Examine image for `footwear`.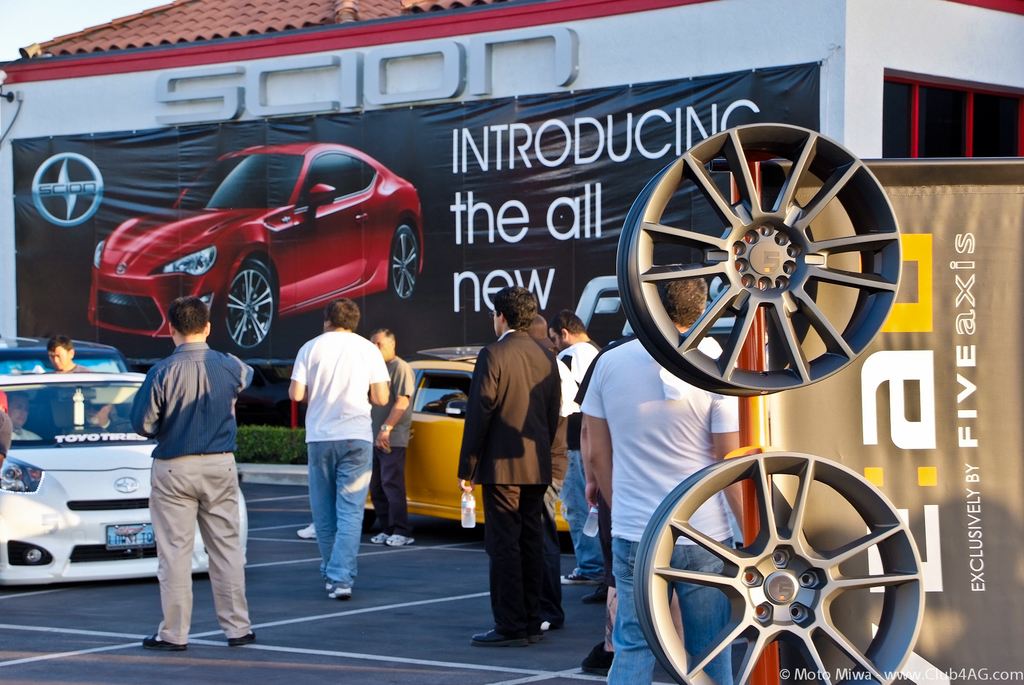
Examination result: {"x1": 227, "y1": 631, "x2": 257, "y2": 647}.
